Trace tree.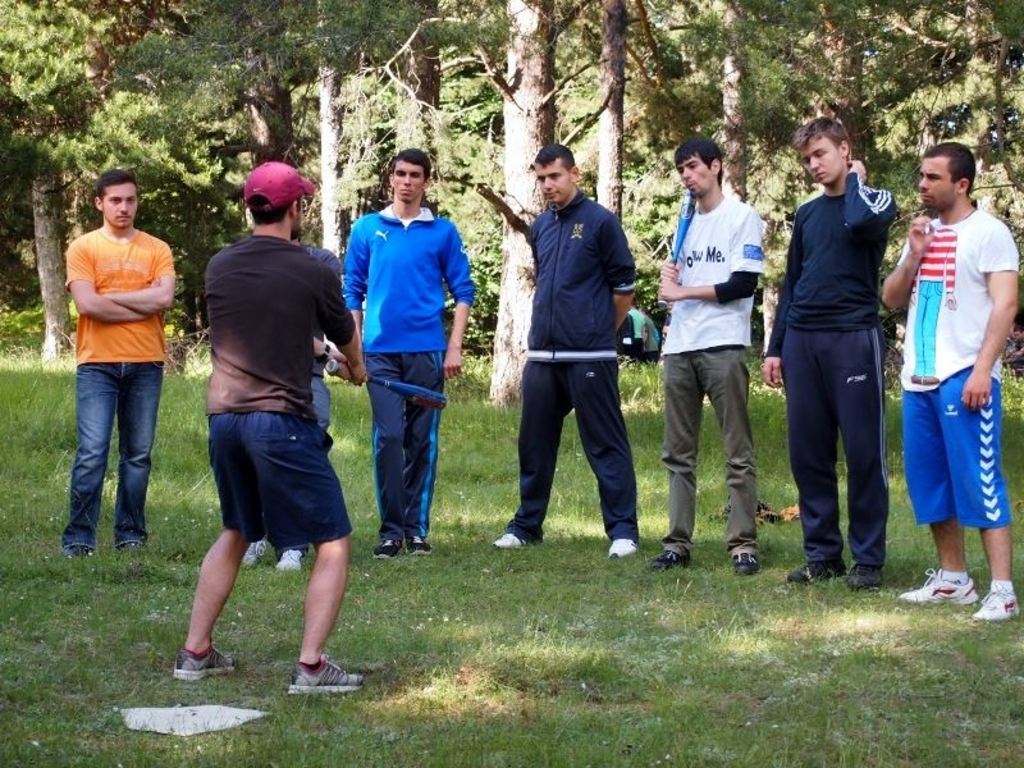
Traced to locate(396, 0, 600, 410).
